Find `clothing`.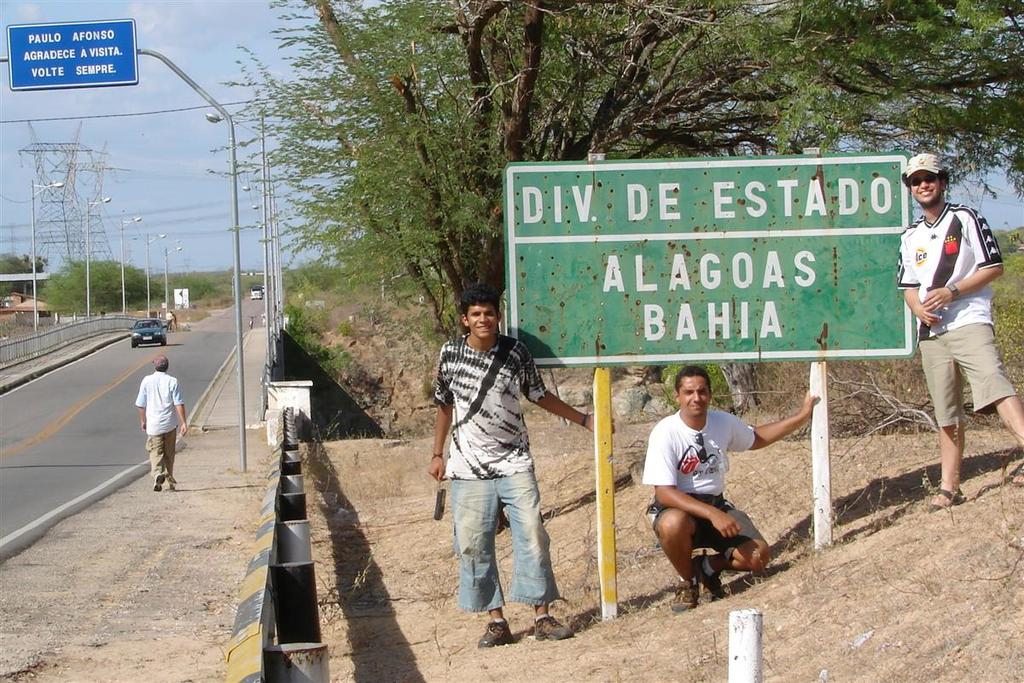
133, 362, 234, 468.
